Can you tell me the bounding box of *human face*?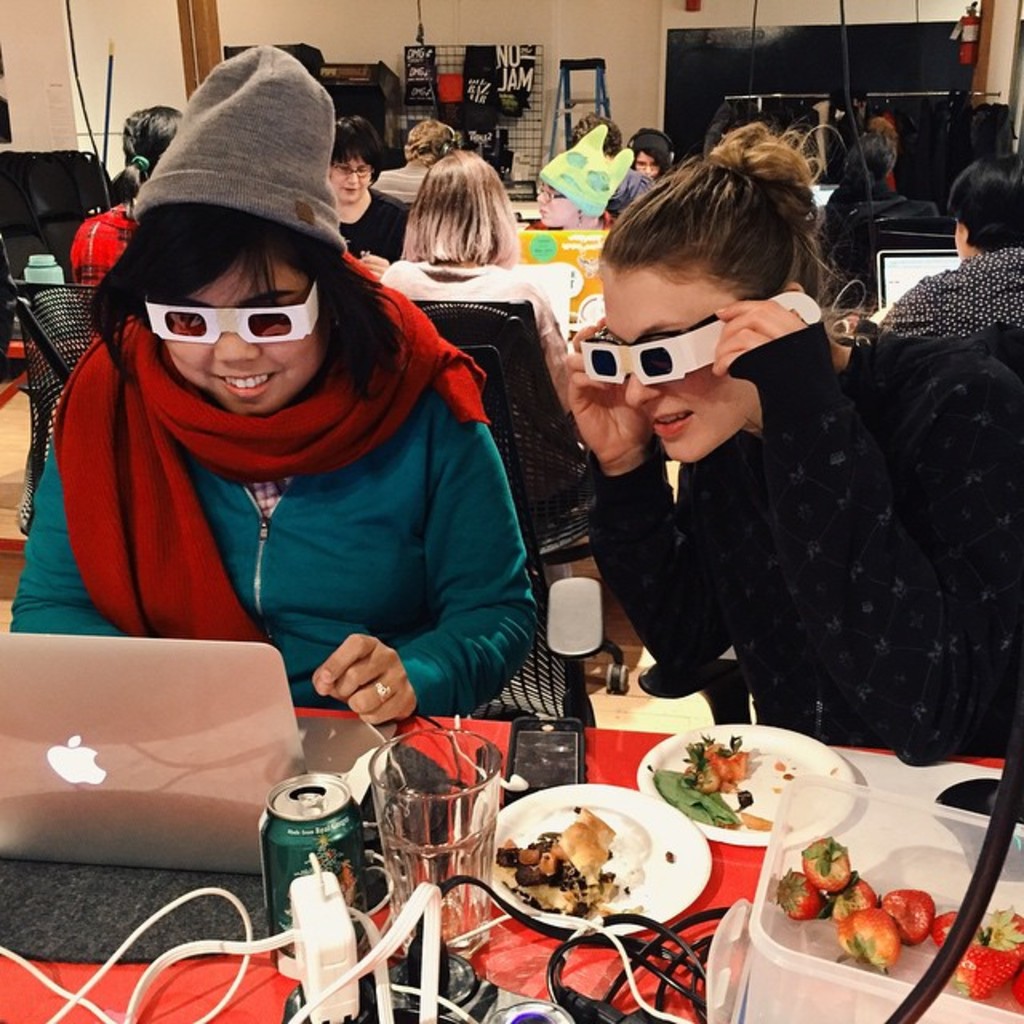
[left=166, top=259, right=326, bottom=414].
